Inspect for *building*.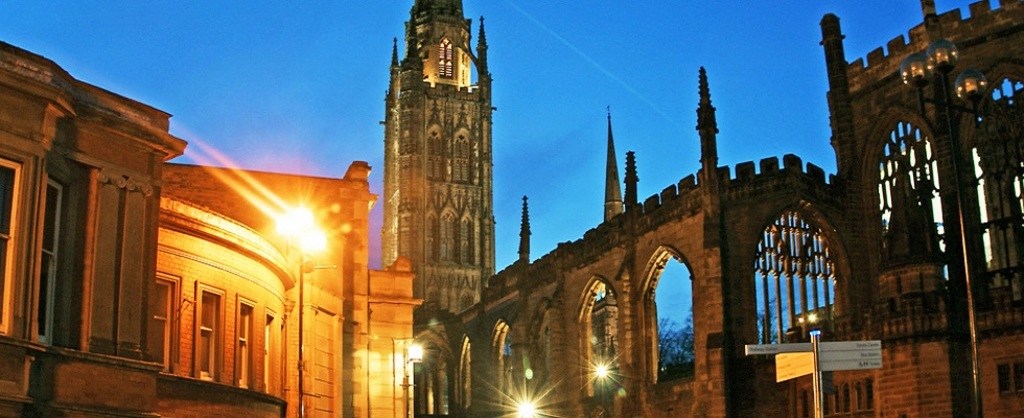
Inspection: BBox(0, 42, 281, 414).
